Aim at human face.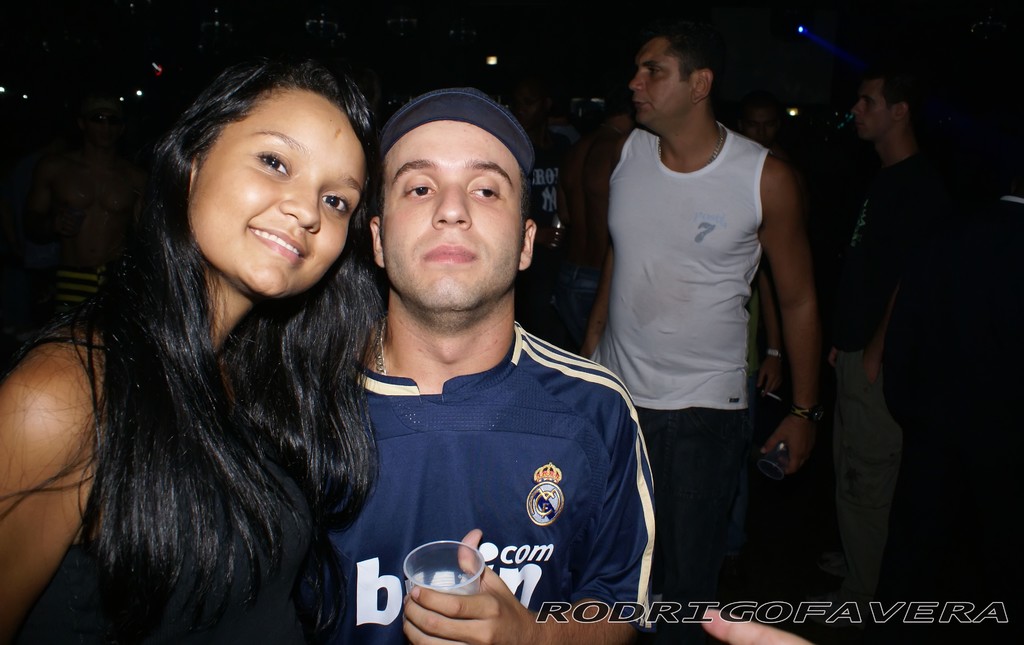
Aimed at x1=746 y1=108 x2=775 y2=143.
